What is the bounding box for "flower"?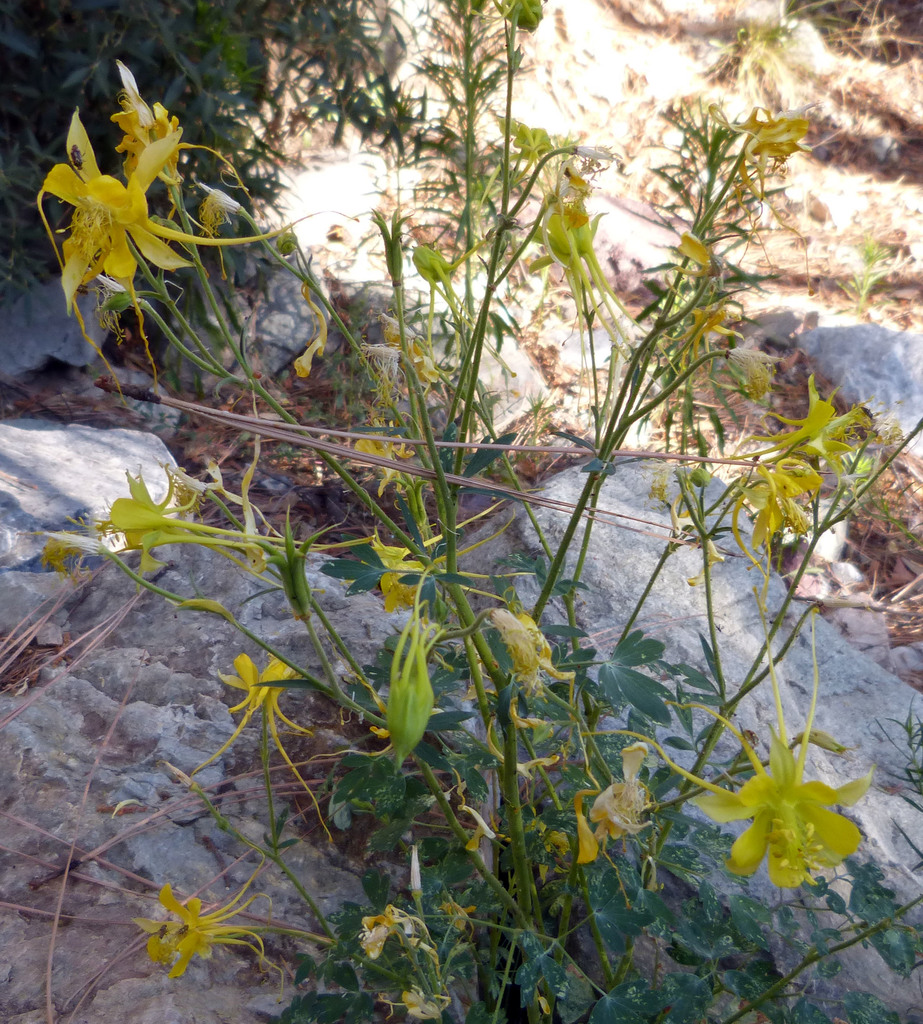
bbox(356, 899, 424, 966).
